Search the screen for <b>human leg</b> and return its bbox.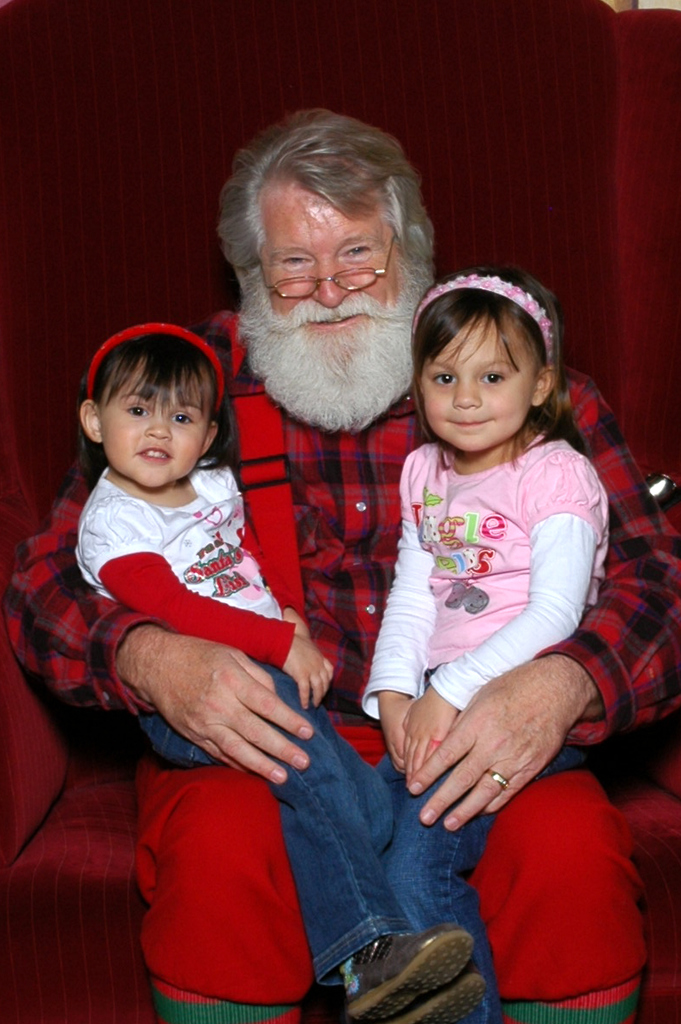
Found: <region>378, 753, 536, 1016</region>.
